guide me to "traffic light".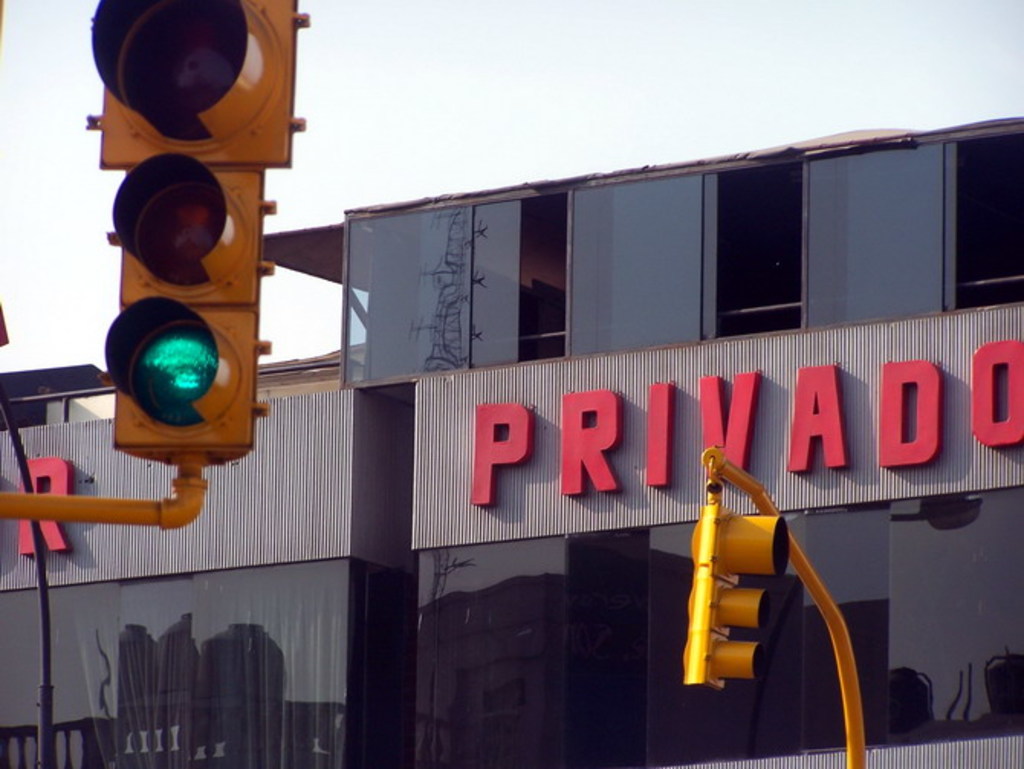
Guidance: (81, 0, 312, 469).
